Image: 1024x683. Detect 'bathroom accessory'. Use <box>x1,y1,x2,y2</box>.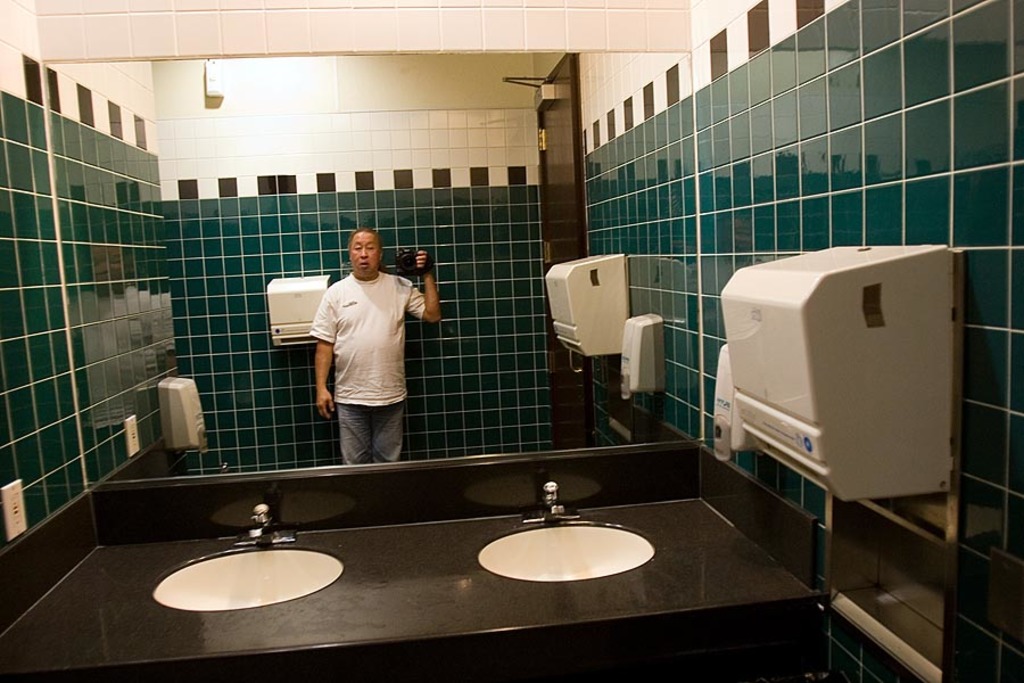
<box>521,480,581,520</box>.
